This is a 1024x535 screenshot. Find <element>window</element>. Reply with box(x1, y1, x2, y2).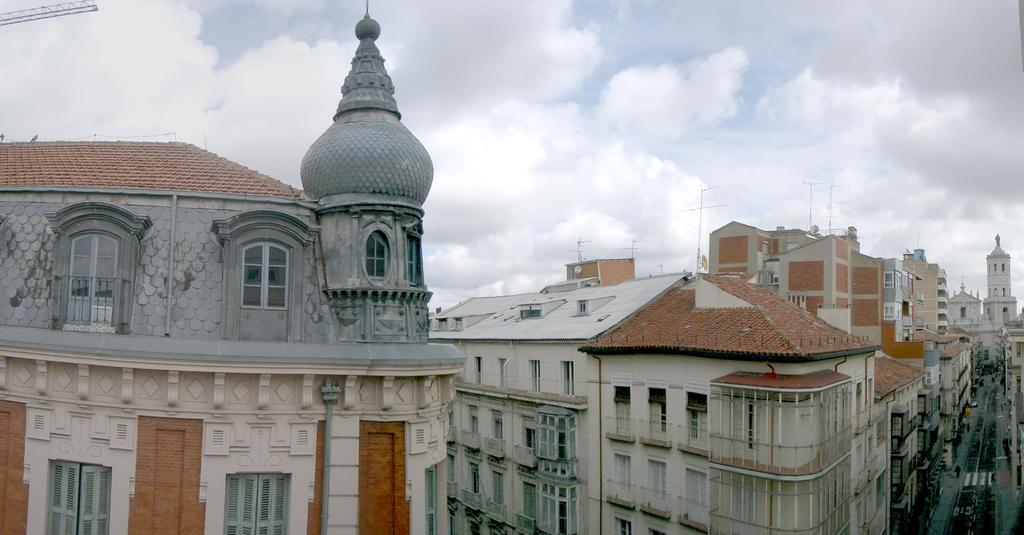
box(645, 526, 666, 534).
